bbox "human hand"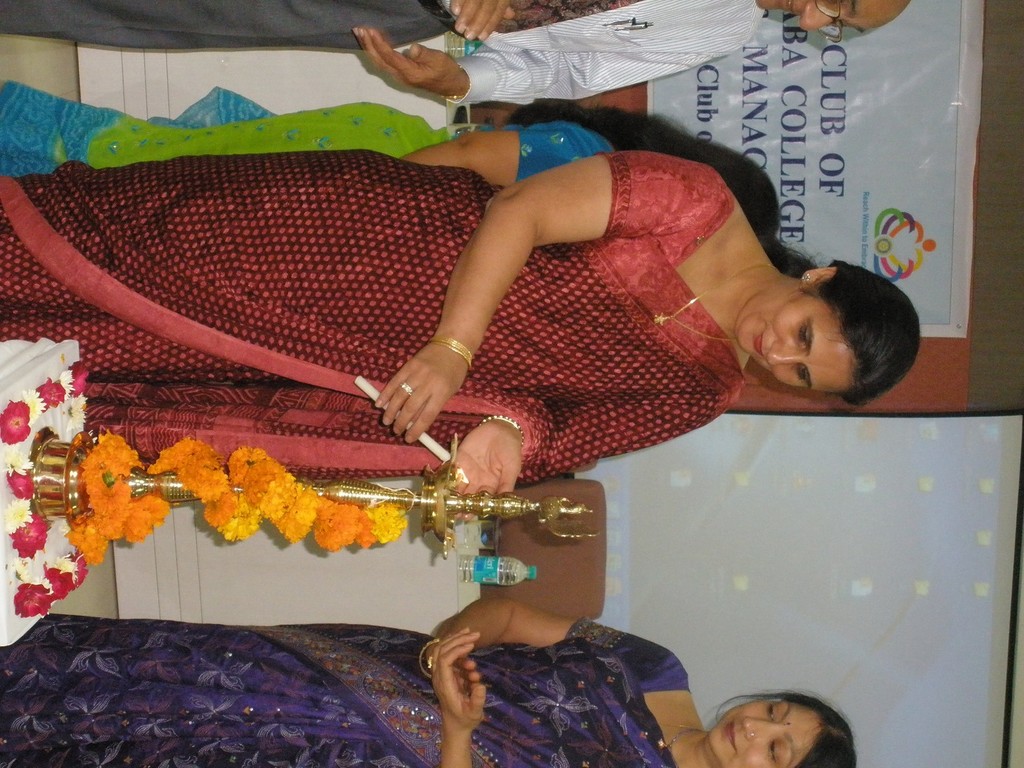
bbox=(430, 625, 488, 738)
